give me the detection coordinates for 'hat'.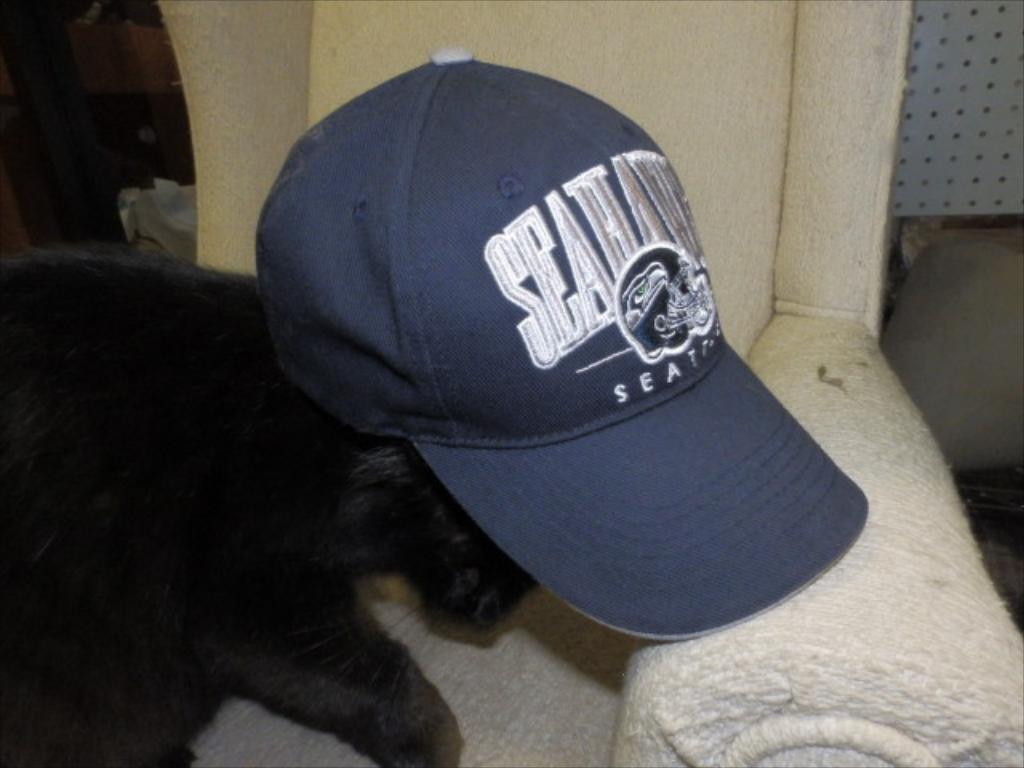
l=253, t=43, r=872, b=645.
